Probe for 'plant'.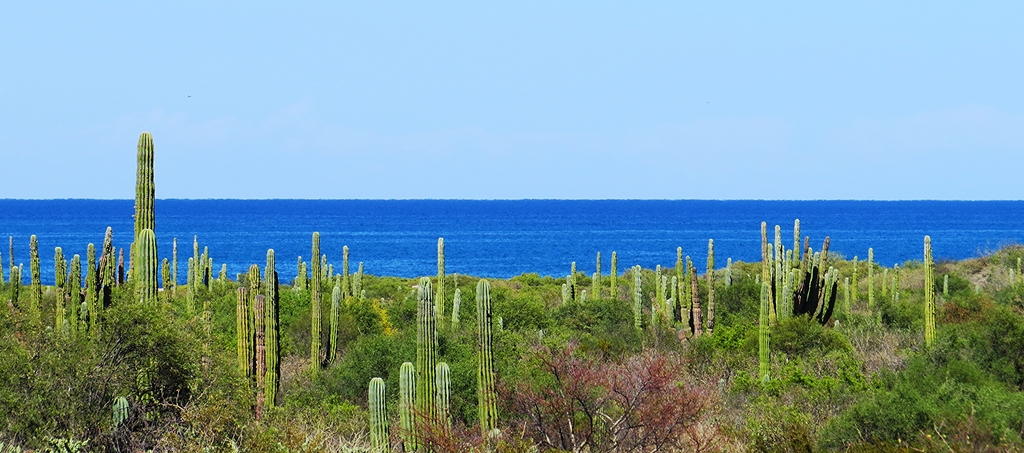
Probe result: region(475, 278, 502, 452).
